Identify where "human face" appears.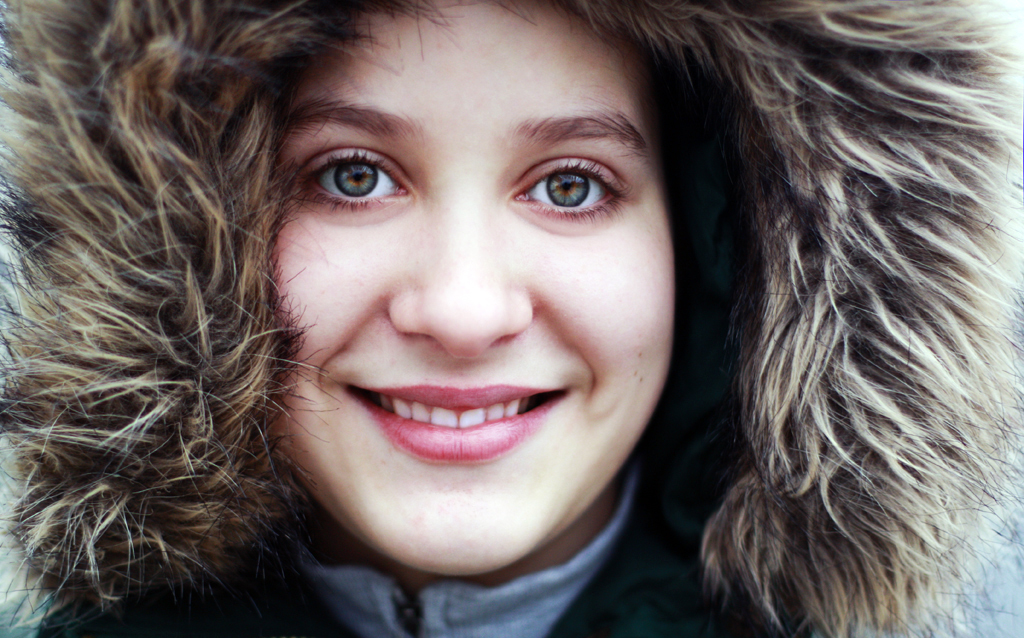
Appears at bbox=[266, 0, 673, 572].
